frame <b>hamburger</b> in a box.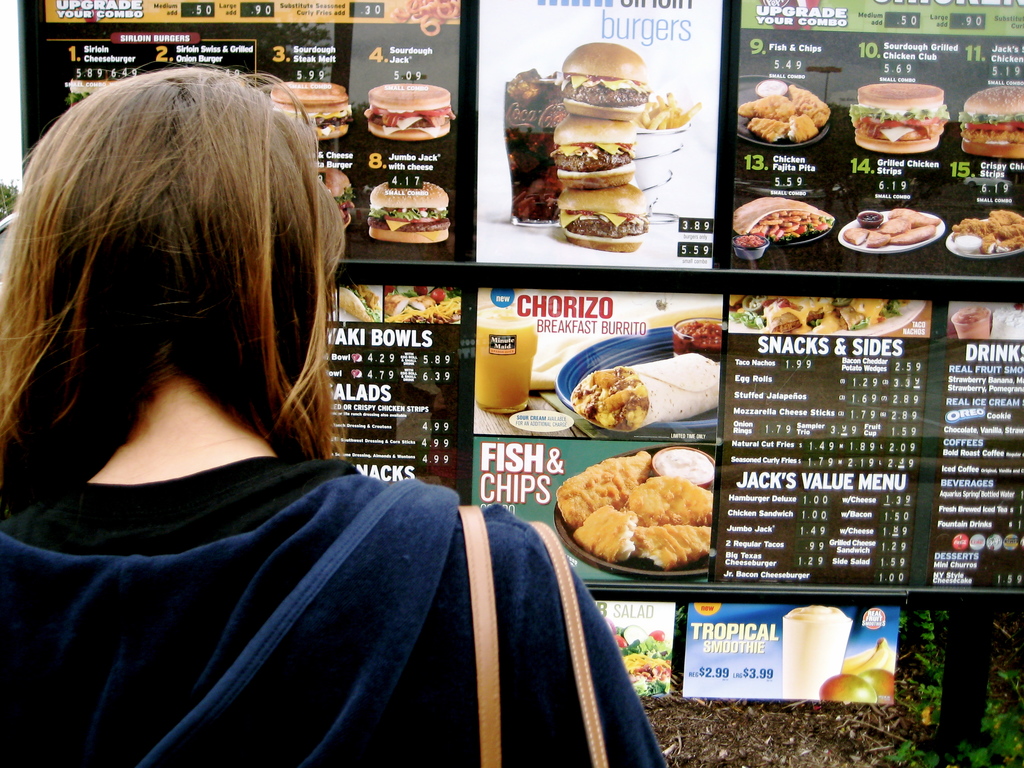
367/180/452/242.
